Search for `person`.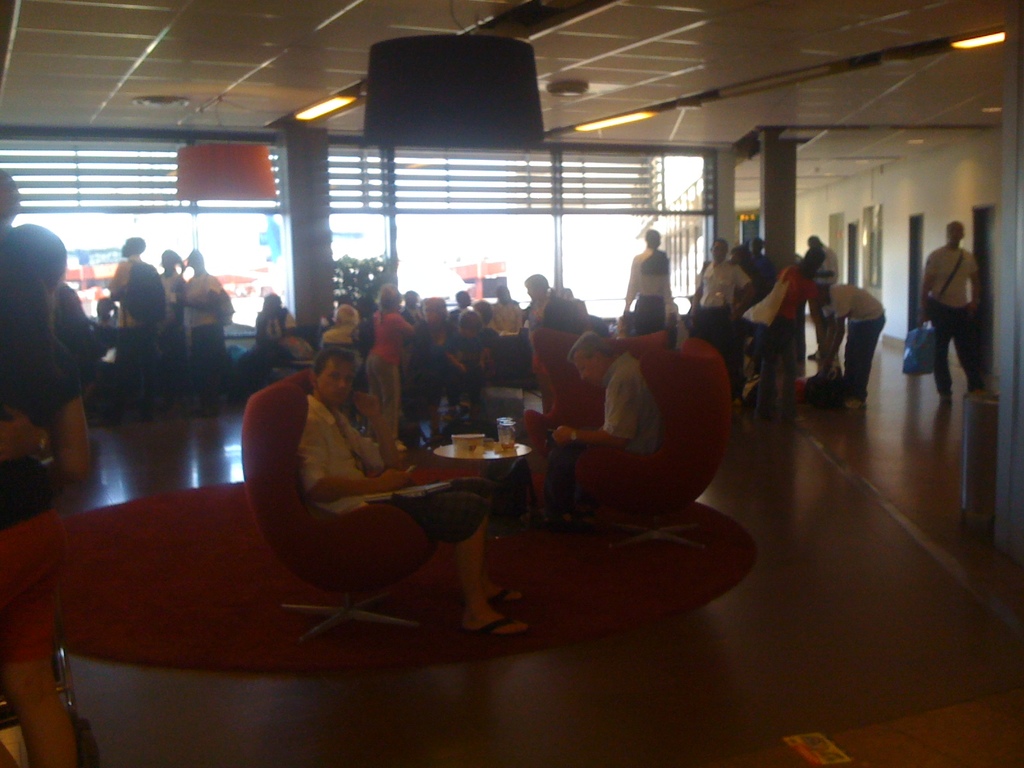
Found at (240,301,454,640).
